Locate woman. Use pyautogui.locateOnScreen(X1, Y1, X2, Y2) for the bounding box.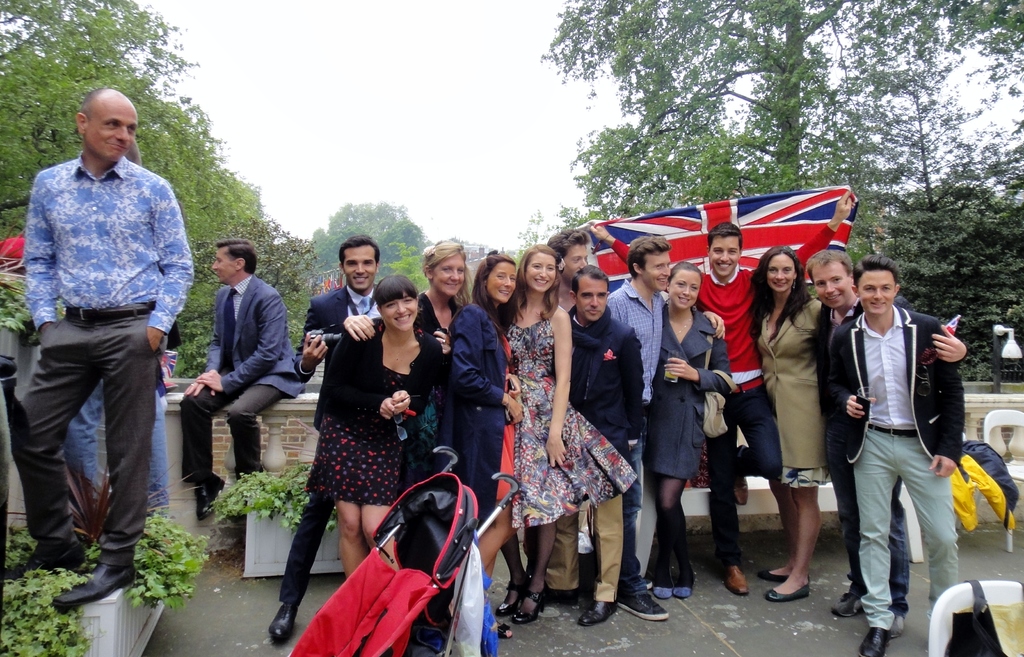
pyautogui.locateOnScreen(752, 246, 854, 603).
